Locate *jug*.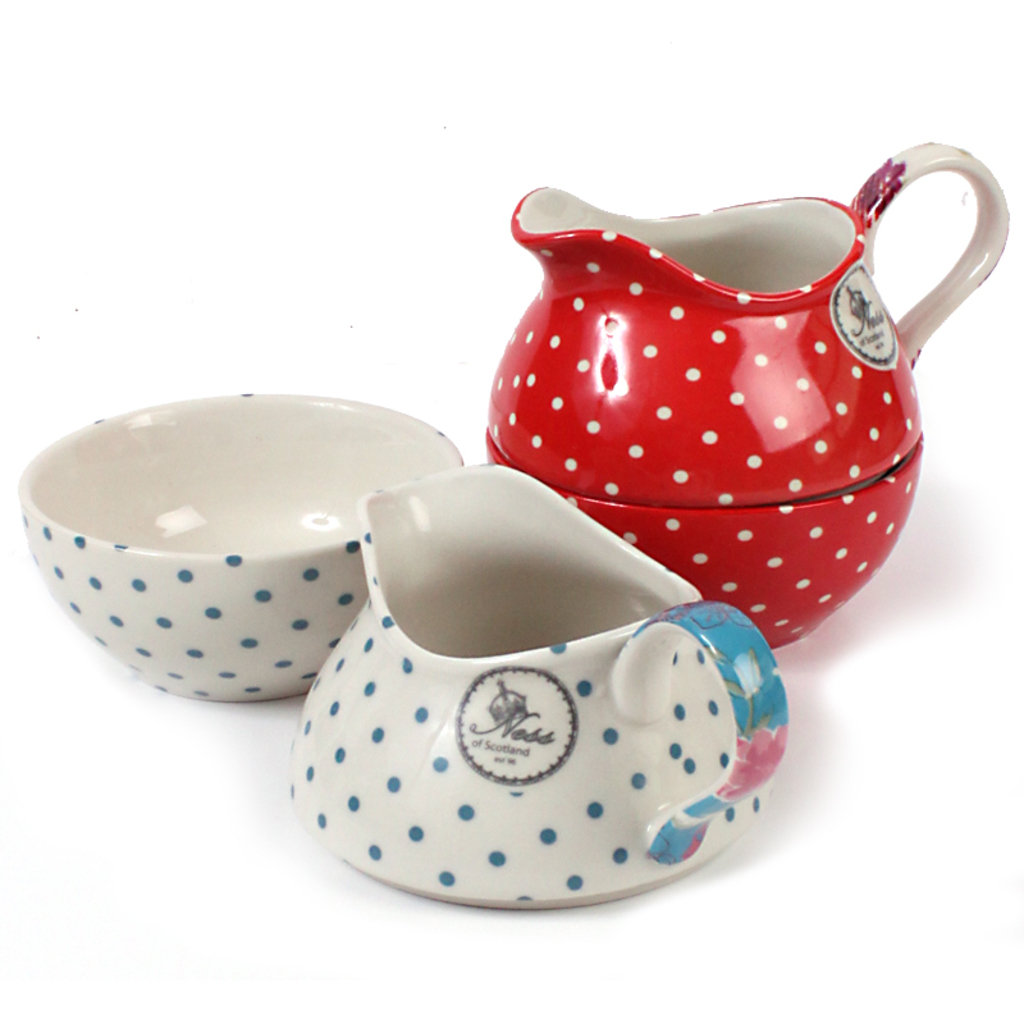
Bounding box: <region>285, 461, 788, 913</region>.
